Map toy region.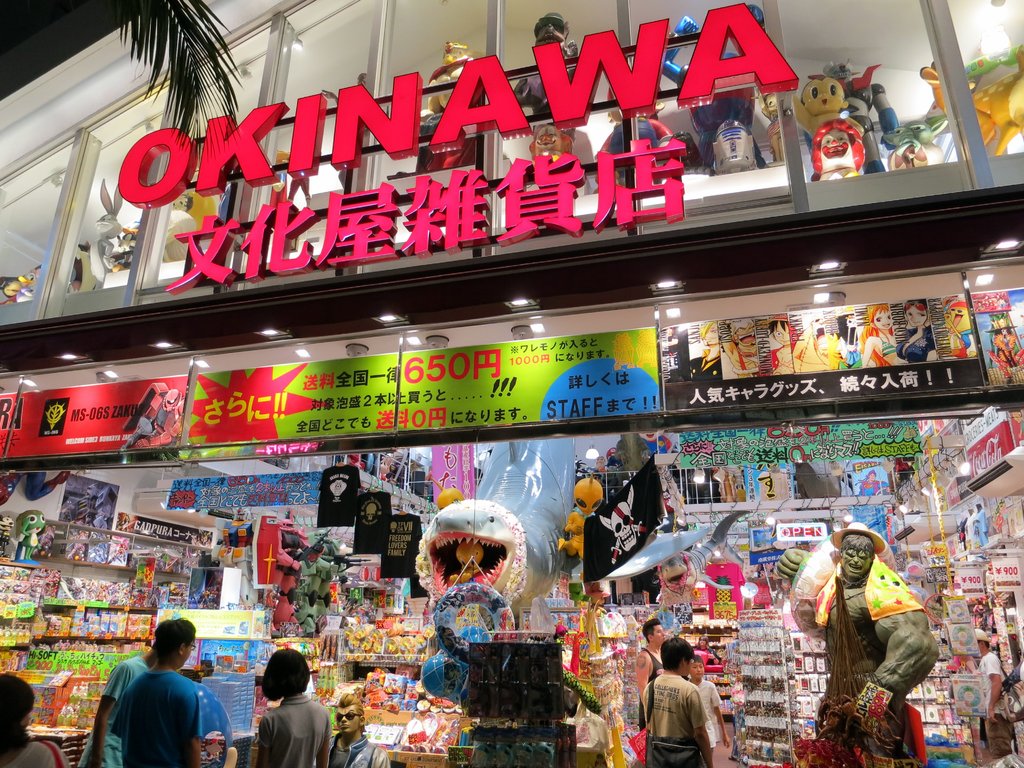
Mapped to select_region(402, 33, 503, 234).
